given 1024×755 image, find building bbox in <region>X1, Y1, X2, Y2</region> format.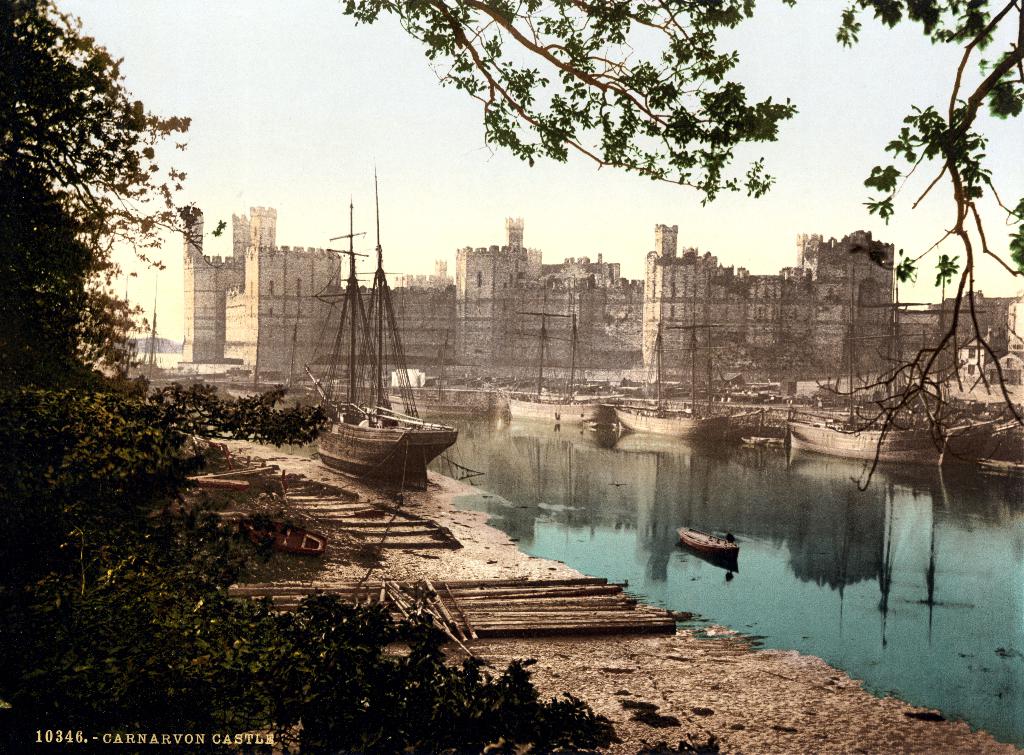
<region>181, 201, 1023, 401</region>.
